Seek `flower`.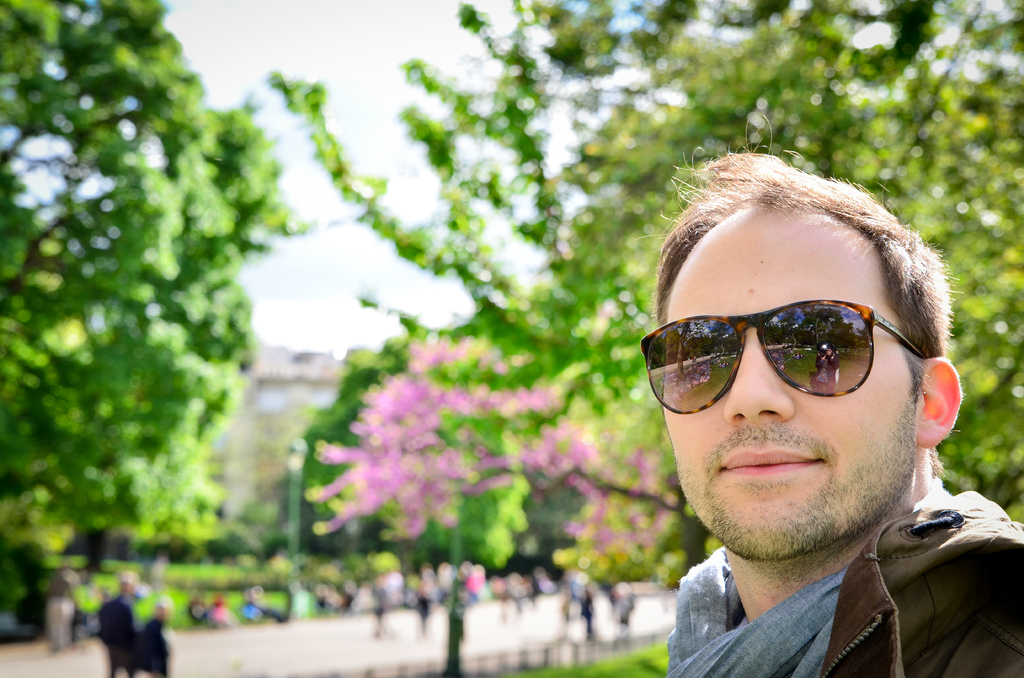
bbox(446, 447, 455, 455).
